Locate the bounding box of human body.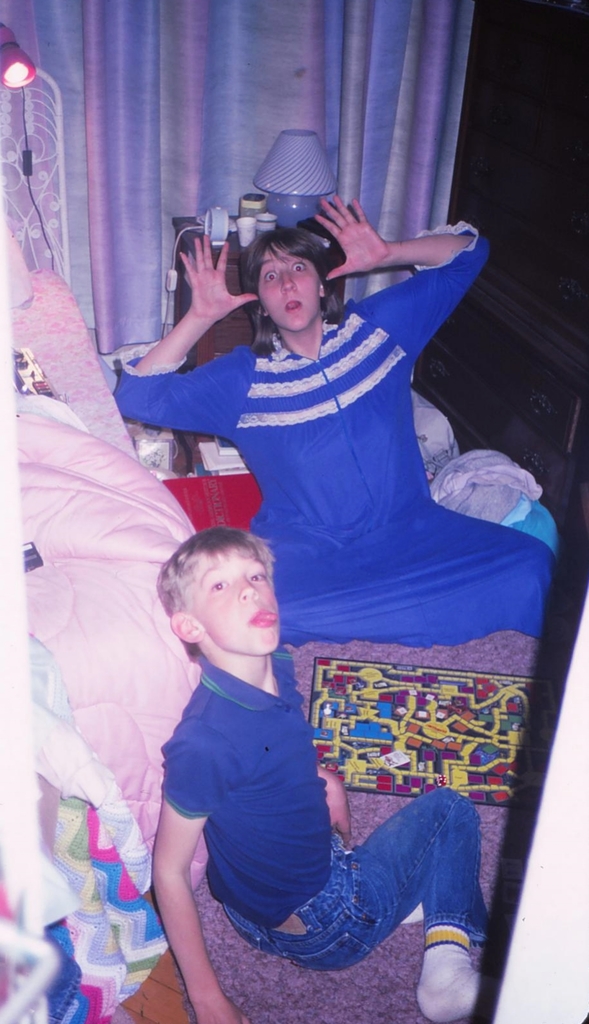
Bounding box: [left=144, top=528, right=433, bottom=1015].
